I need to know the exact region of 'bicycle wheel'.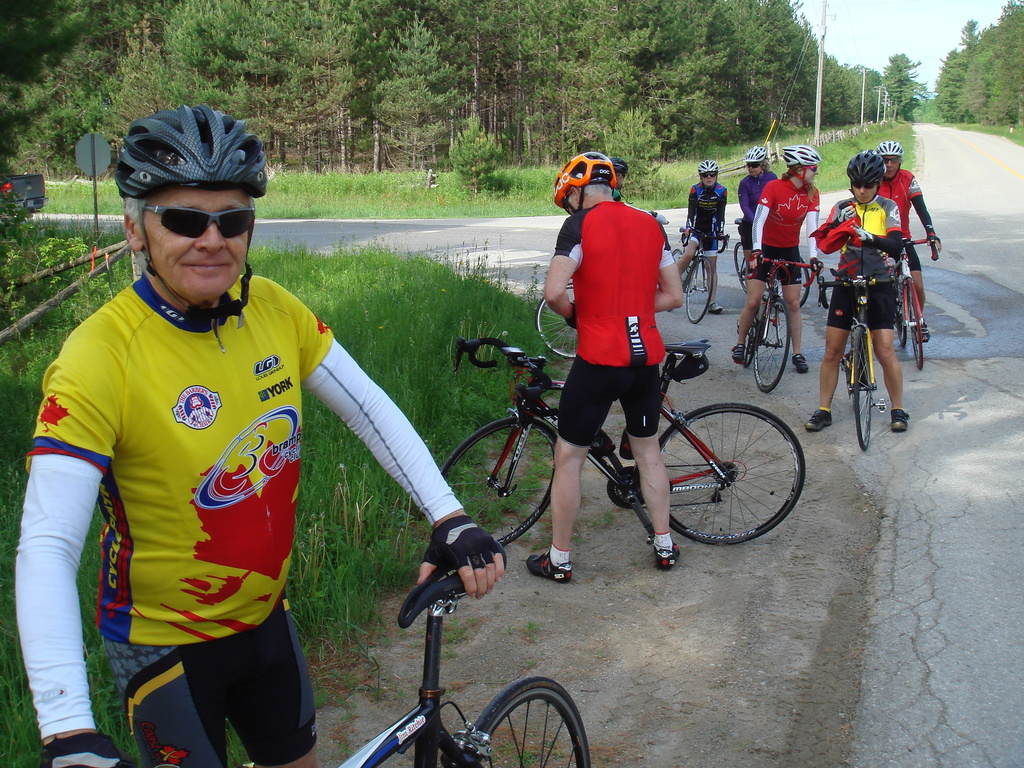
Region: <region>623, 405, 810, 545</region>.
